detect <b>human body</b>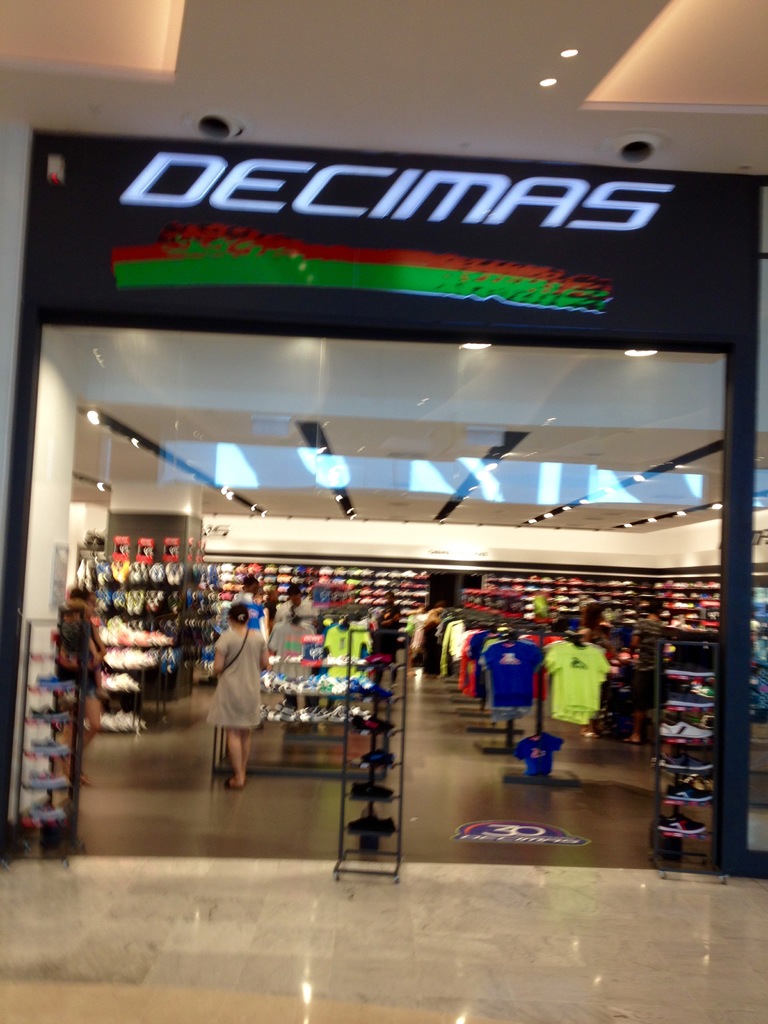
detection(193, 604, 271, 787)
